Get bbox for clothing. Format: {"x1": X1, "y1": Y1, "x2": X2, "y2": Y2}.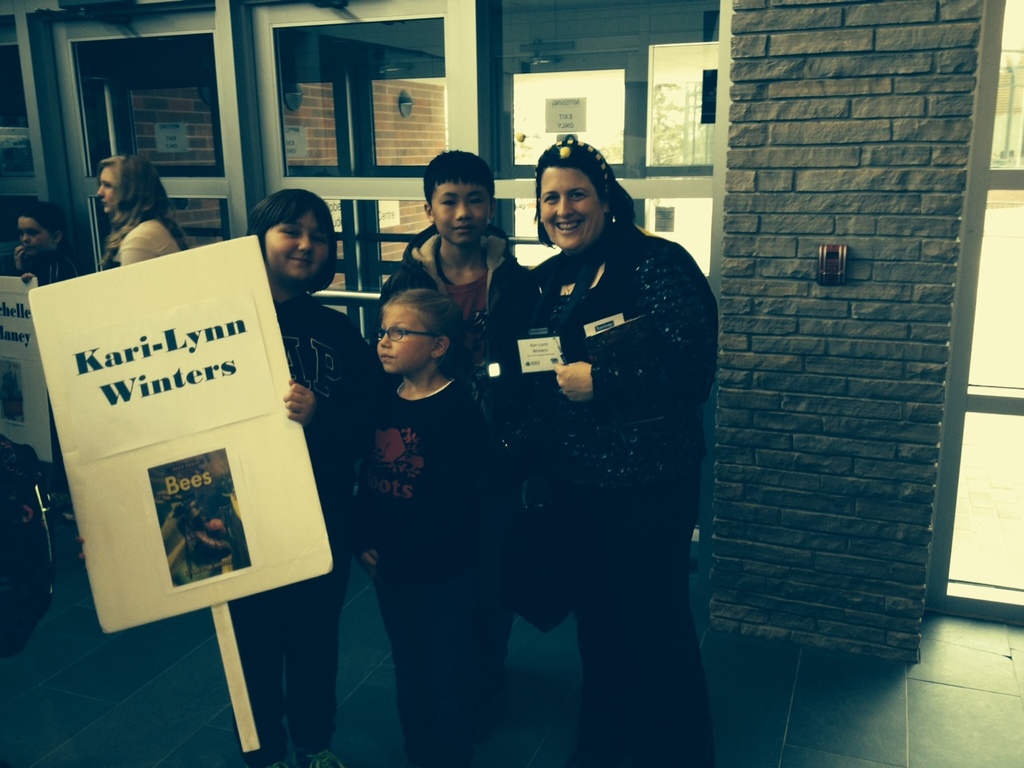
{"x1": 0, "y1": 242, "x2": 78, "y2": 286}.
